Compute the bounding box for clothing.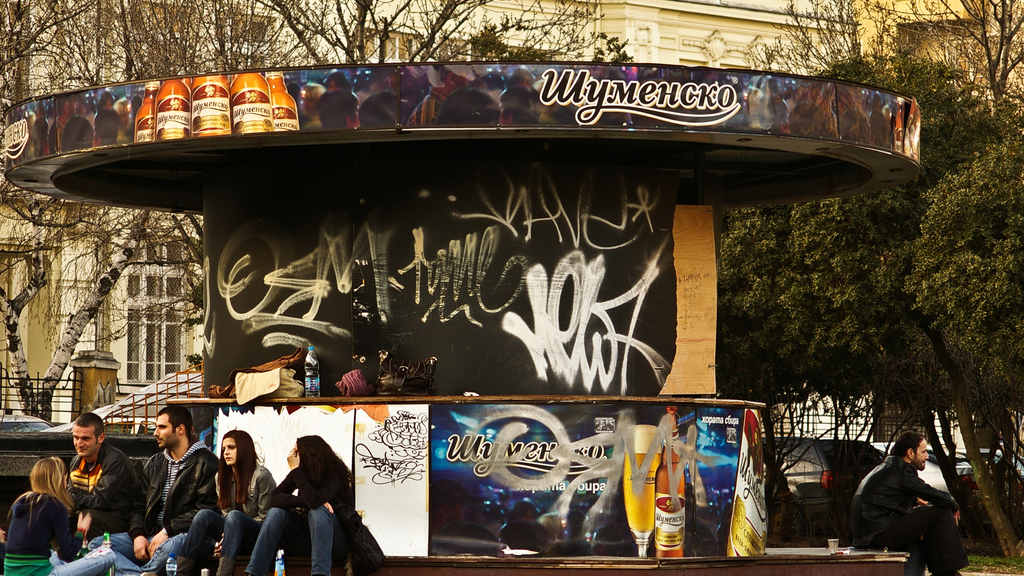
crop(68, 448, 150, 547).
